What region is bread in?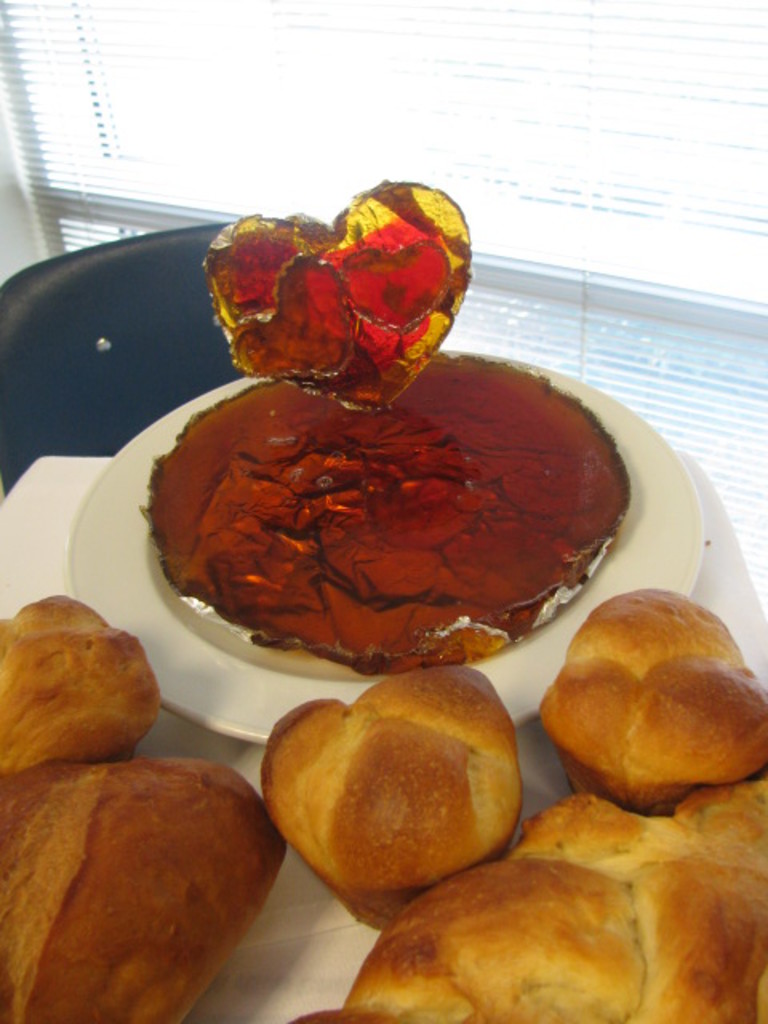
[291, 779, 766, 1022].
